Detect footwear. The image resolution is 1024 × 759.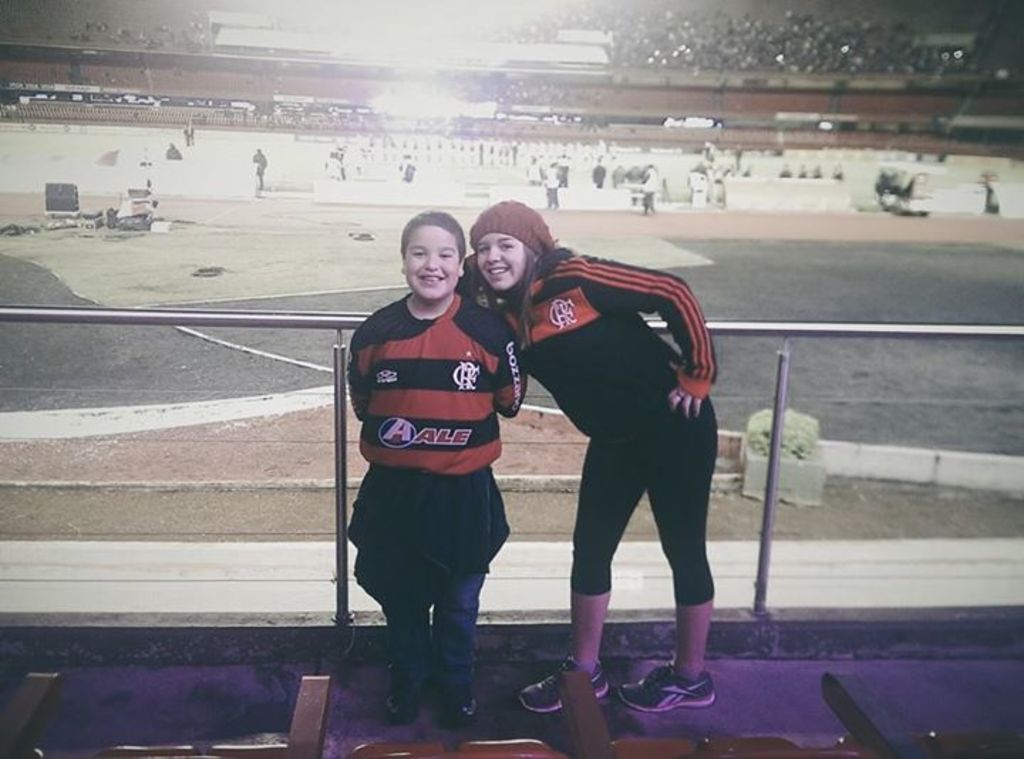
508 655 612 716.
